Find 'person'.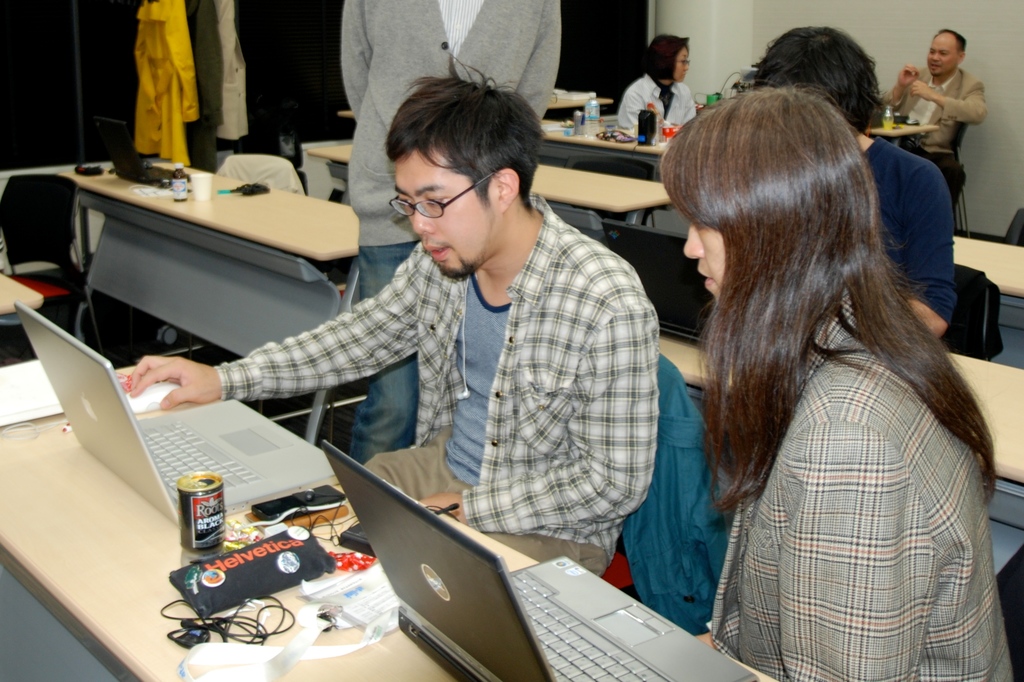
<bbox>746, 23, 957, 341</bbox>.
